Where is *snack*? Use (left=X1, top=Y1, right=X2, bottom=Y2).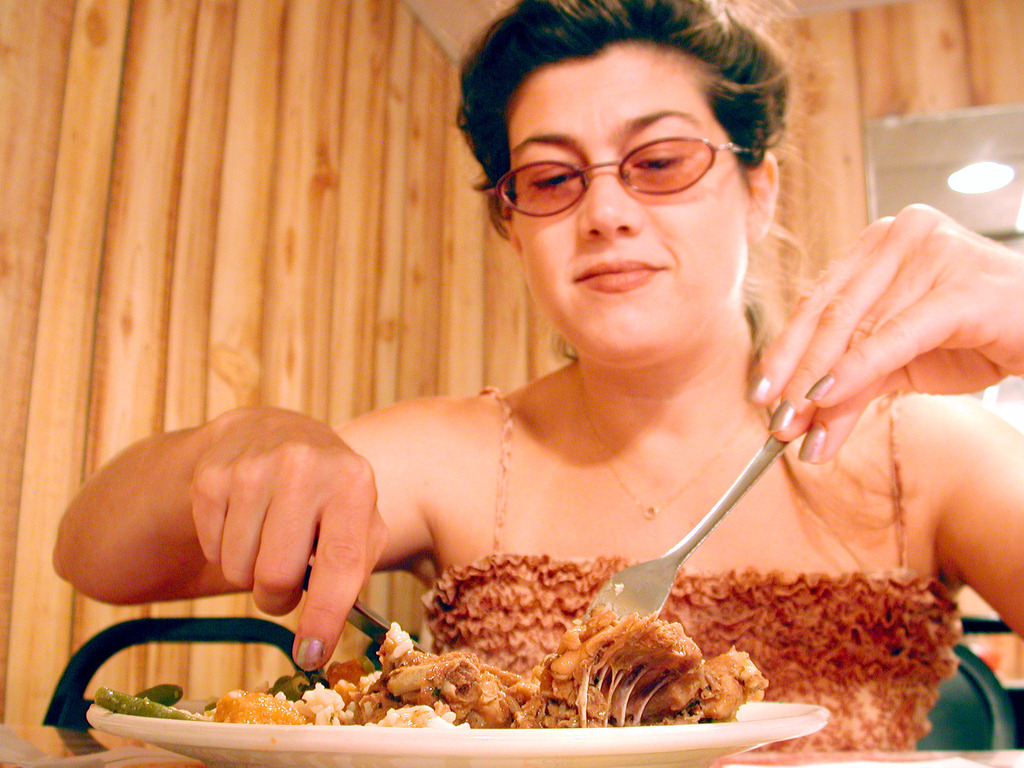
(left=214, top=614, right=772, bottom=733).
